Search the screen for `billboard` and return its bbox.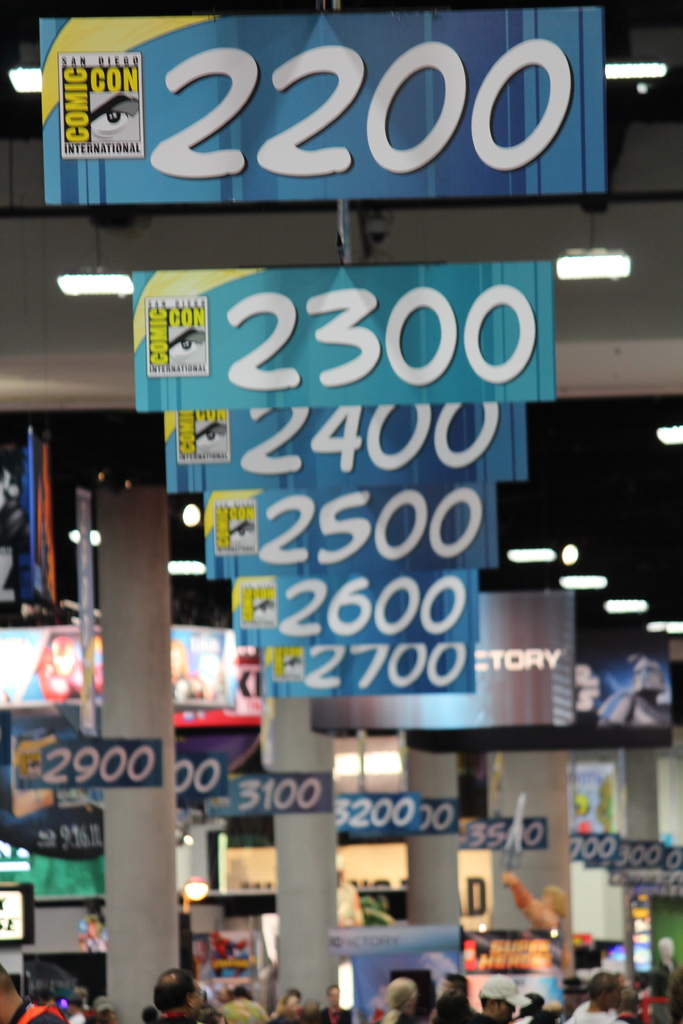
Found: detection(206, 474, 491, 575).
